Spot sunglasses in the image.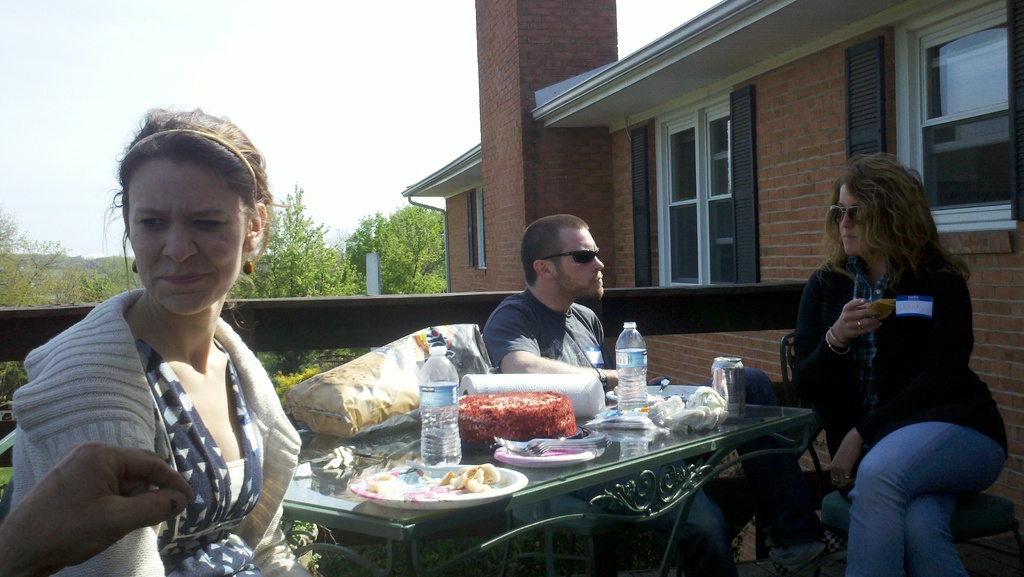
sunglasses found at box(830, 202, 870, 228).
